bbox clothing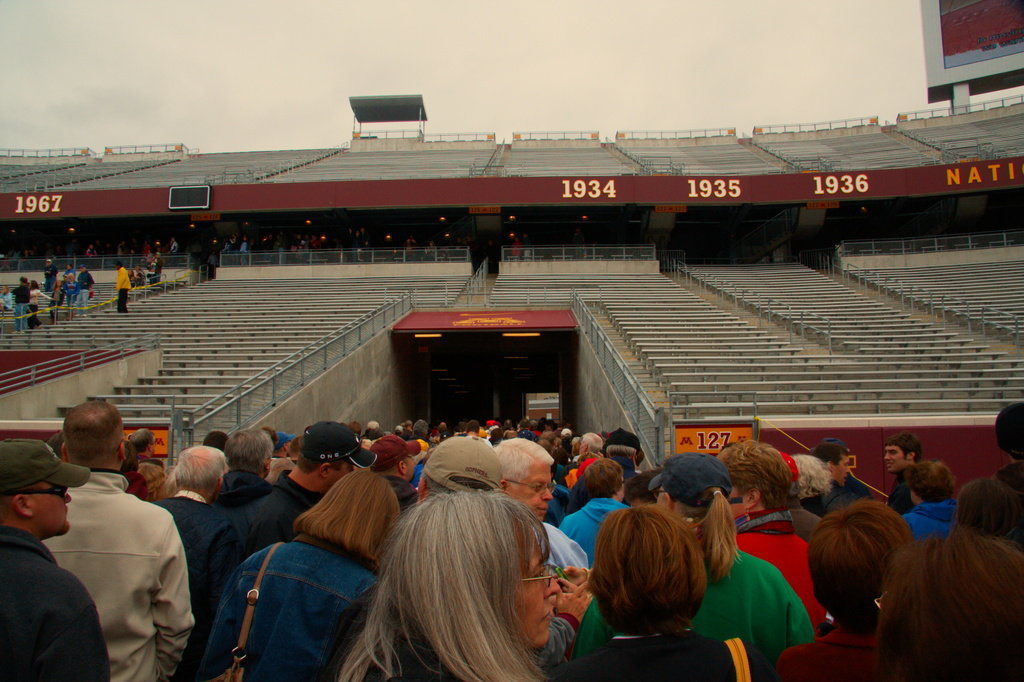
(147, 256, 164, 282)
